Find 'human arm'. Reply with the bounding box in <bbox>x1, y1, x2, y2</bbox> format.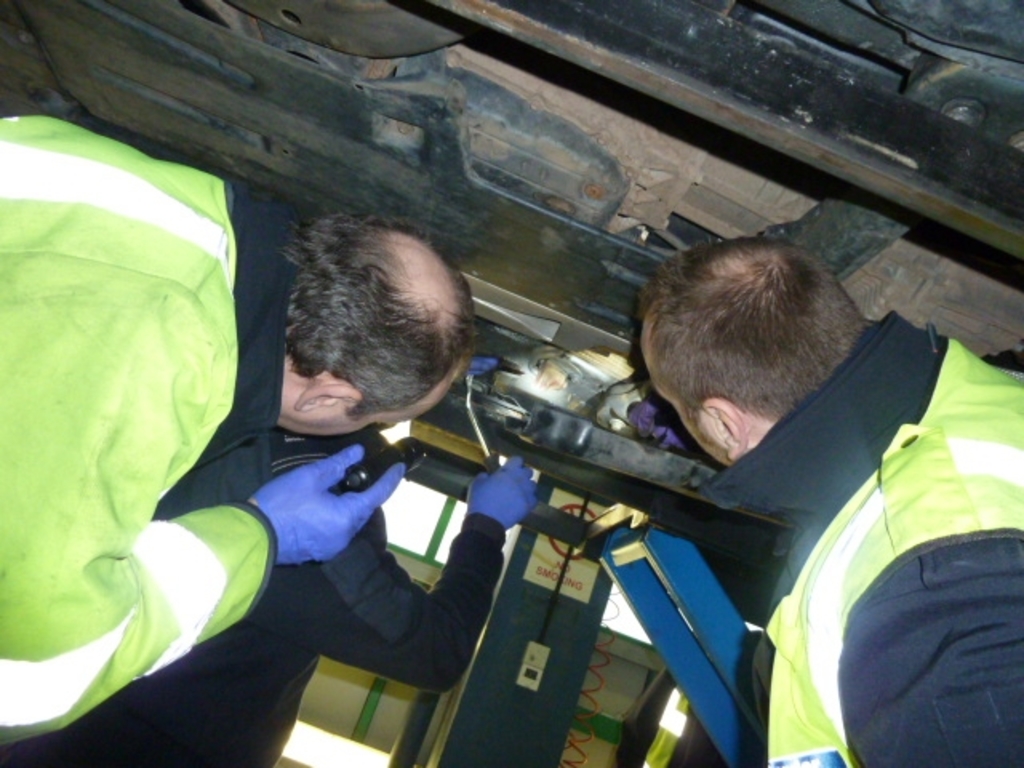
<bbox>269, 442, 554, 706</bbox>.
